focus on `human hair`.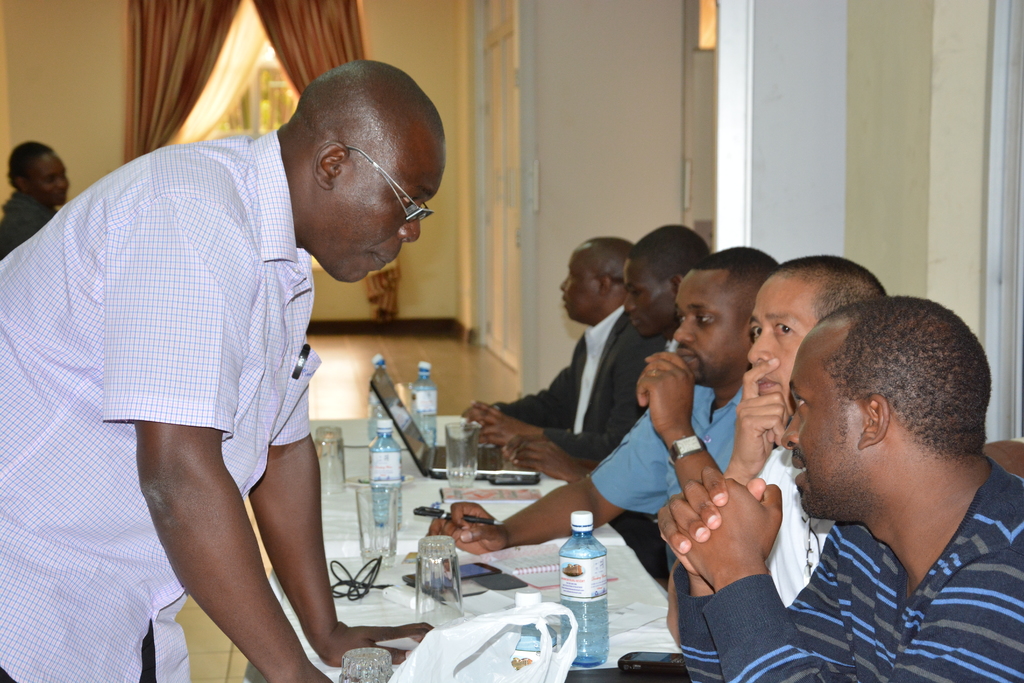
Focused at 692:248:783:295.
